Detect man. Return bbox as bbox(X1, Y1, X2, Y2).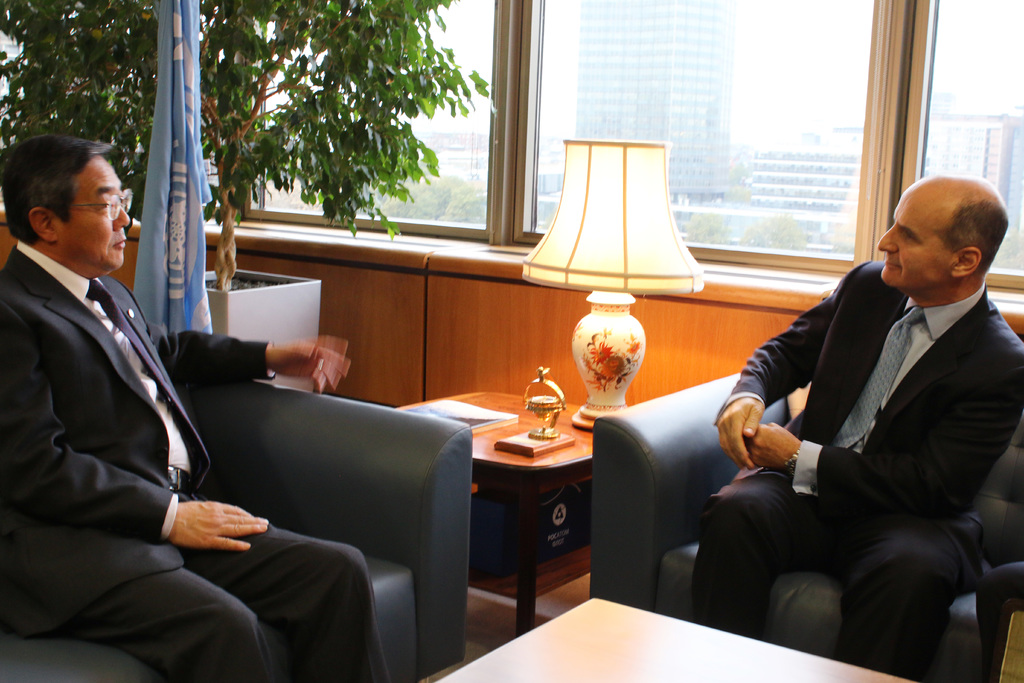
bbox(722, 174, 1021, 678).
